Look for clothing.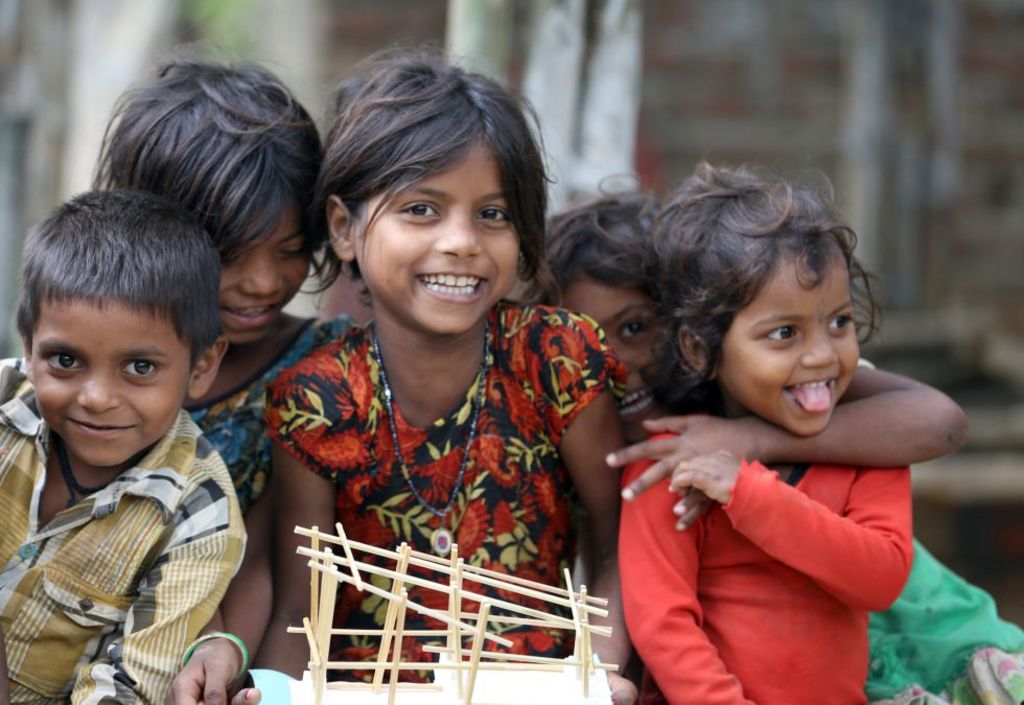
Found: BBox(187, 307, 378, 521).
